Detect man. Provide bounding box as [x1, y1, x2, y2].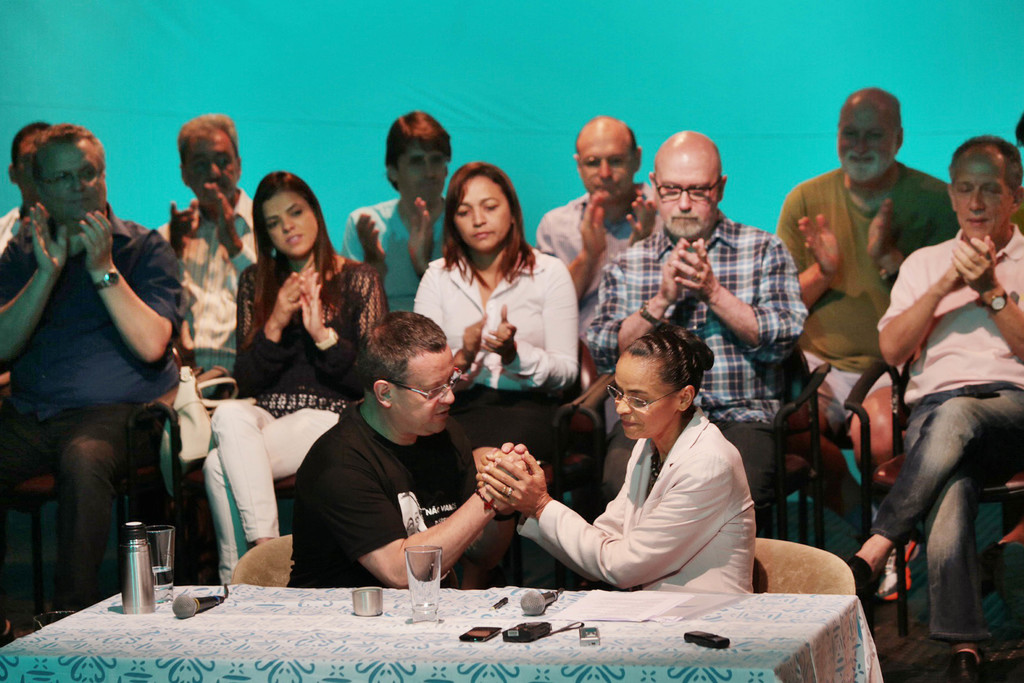
[0, 123, 179, 605].
